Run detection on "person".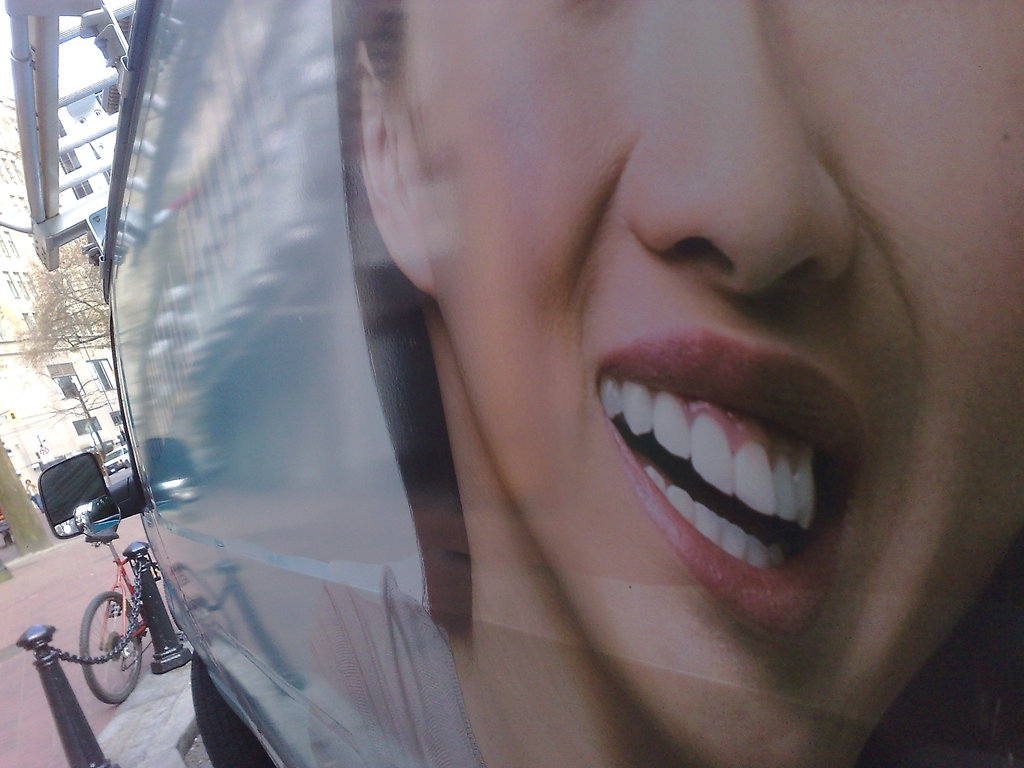
Result: x1=310 y1=0 x2=1023 y2=767.
